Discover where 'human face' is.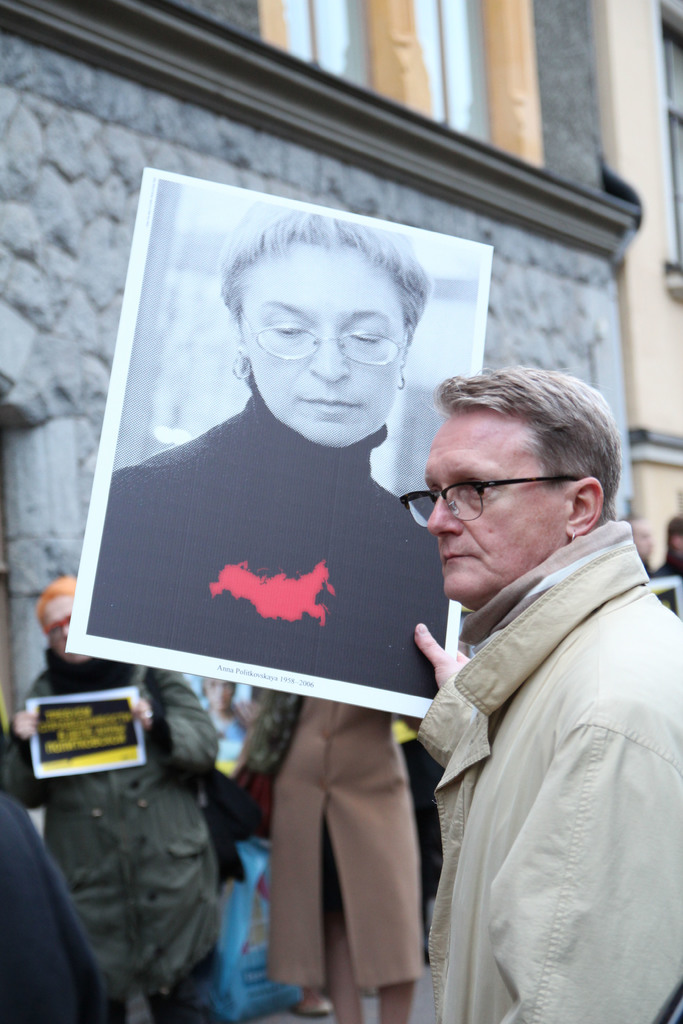
Discovered at box(424, 406, 570, 600).
